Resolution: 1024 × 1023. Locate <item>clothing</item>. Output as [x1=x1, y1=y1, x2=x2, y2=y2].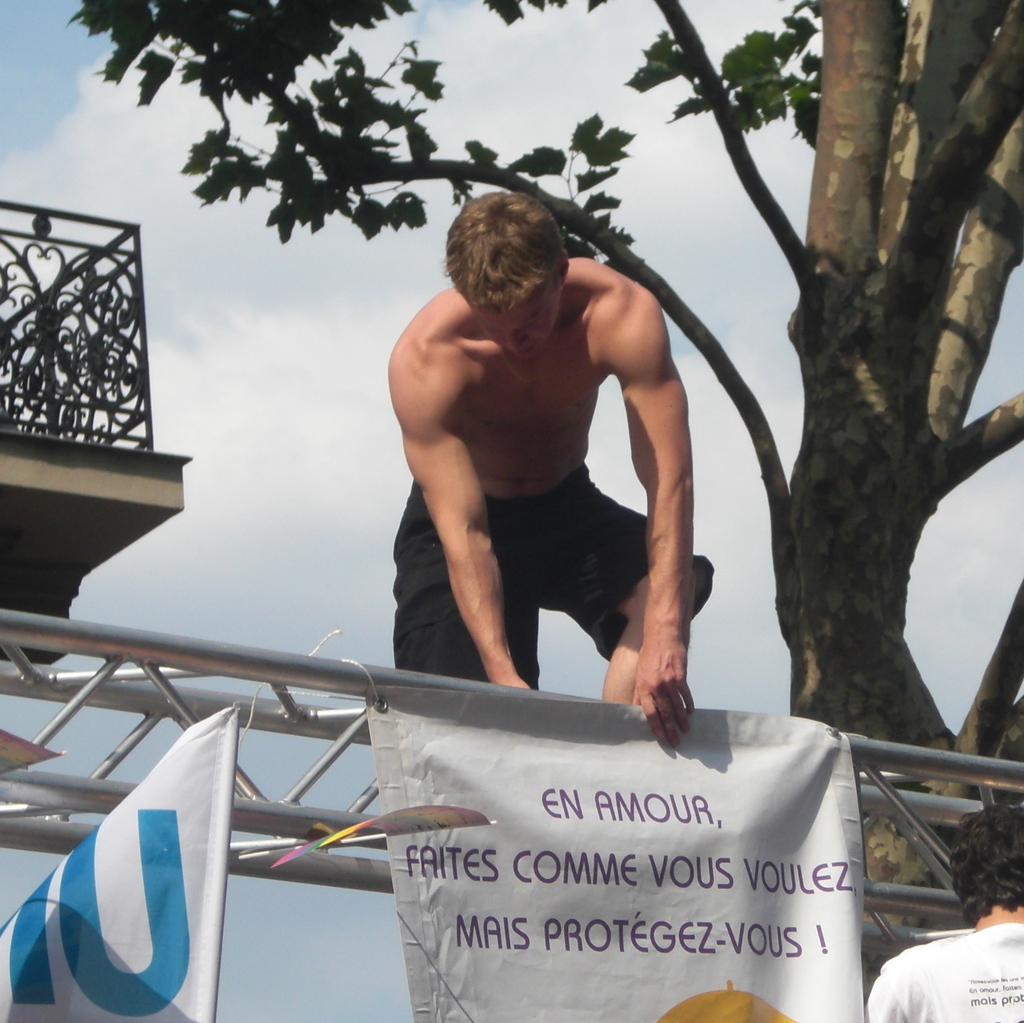
[x1=399, y1=483, x2=716, y2=714].
